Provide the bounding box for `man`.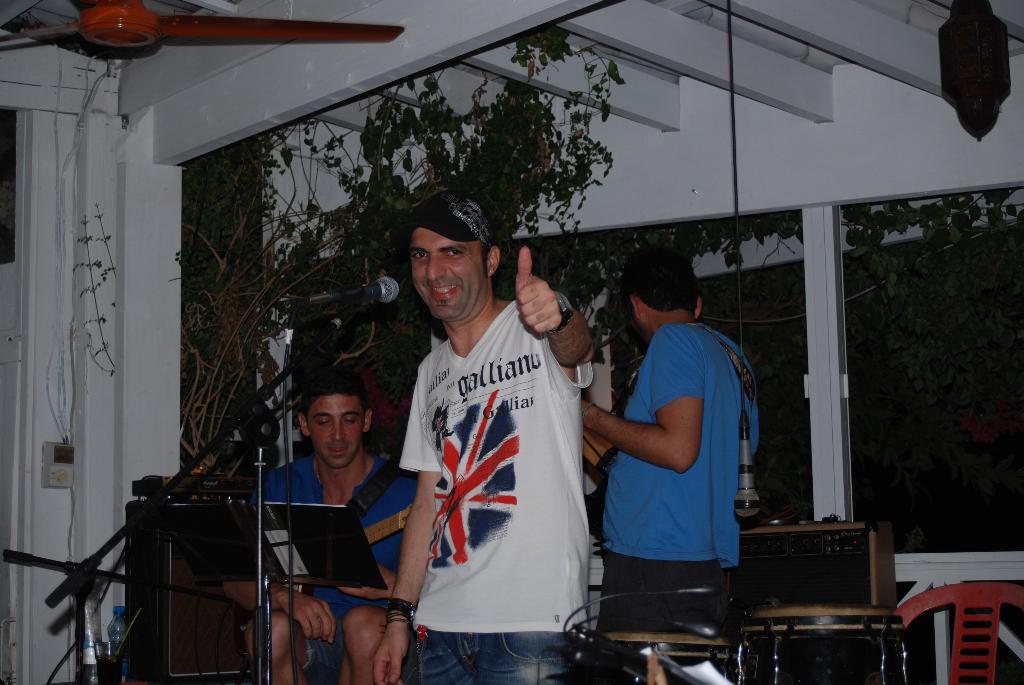
[368, 201, 593, 683].
